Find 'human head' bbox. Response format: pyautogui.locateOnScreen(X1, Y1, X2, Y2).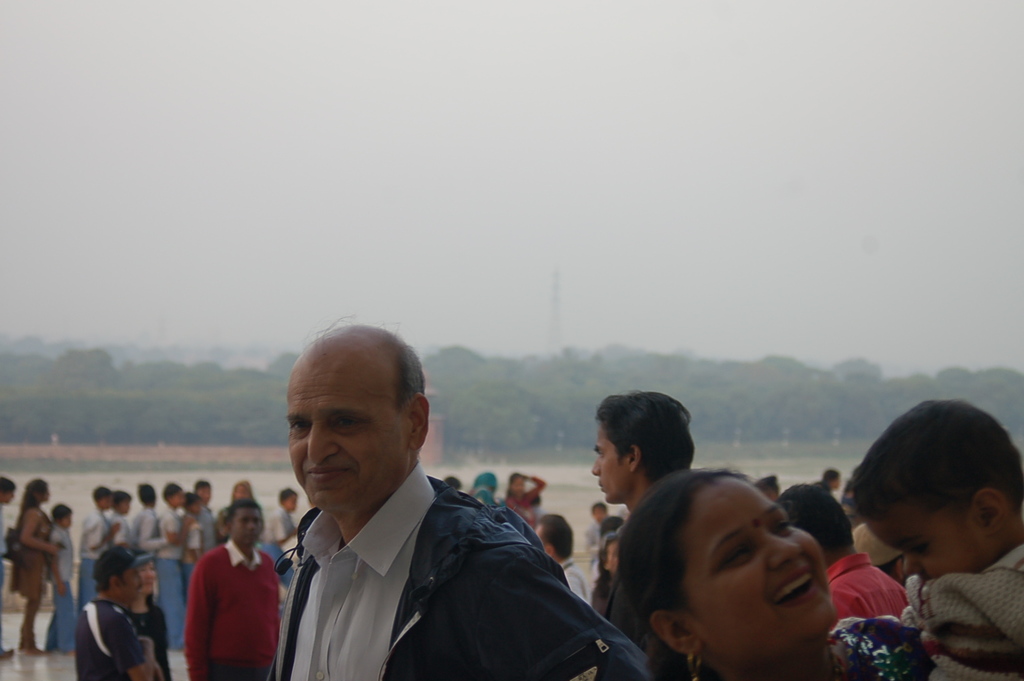
pyautogui.locateOnScreen(135, 485, 159, 508).
